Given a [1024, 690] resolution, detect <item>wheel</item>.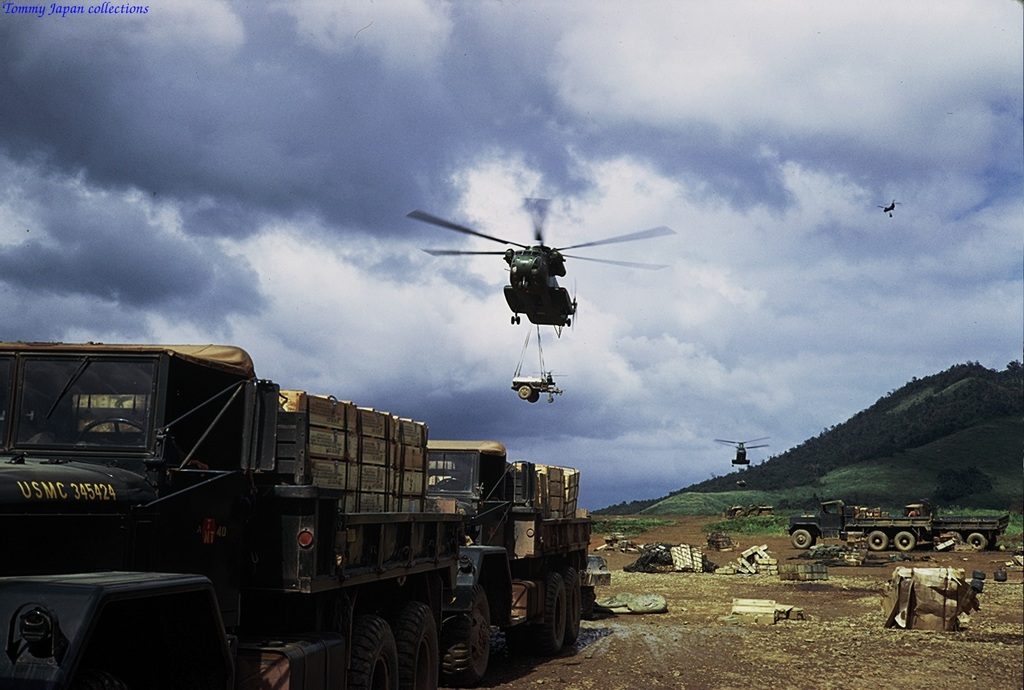
x1=868, y1=531, x2=887, y2=551.
